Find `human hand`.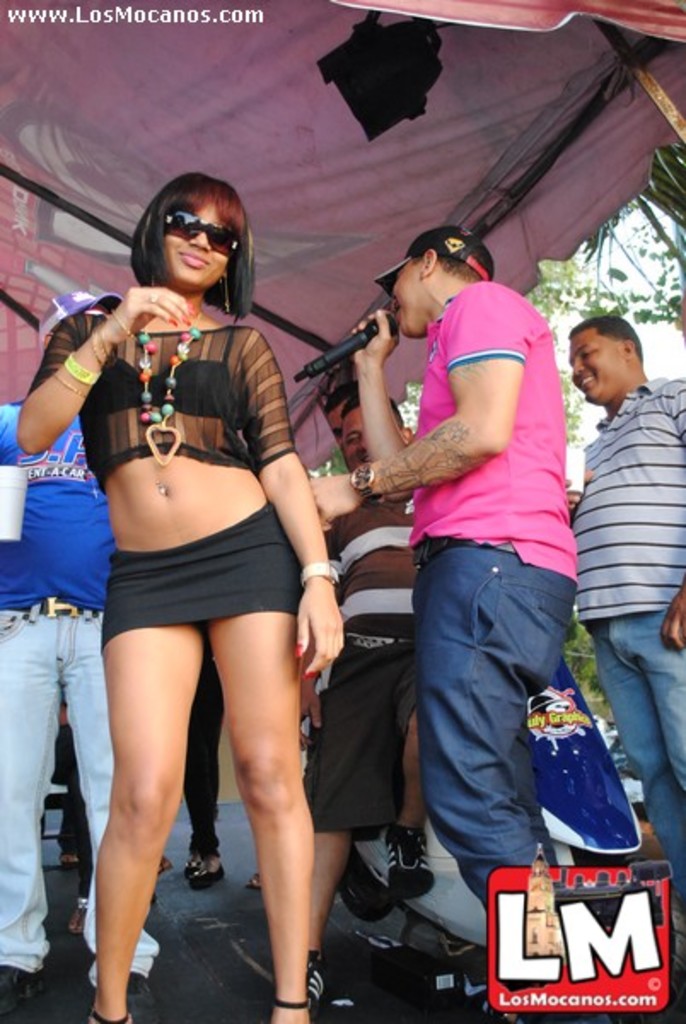
detection(657, 585, 684, 657).
